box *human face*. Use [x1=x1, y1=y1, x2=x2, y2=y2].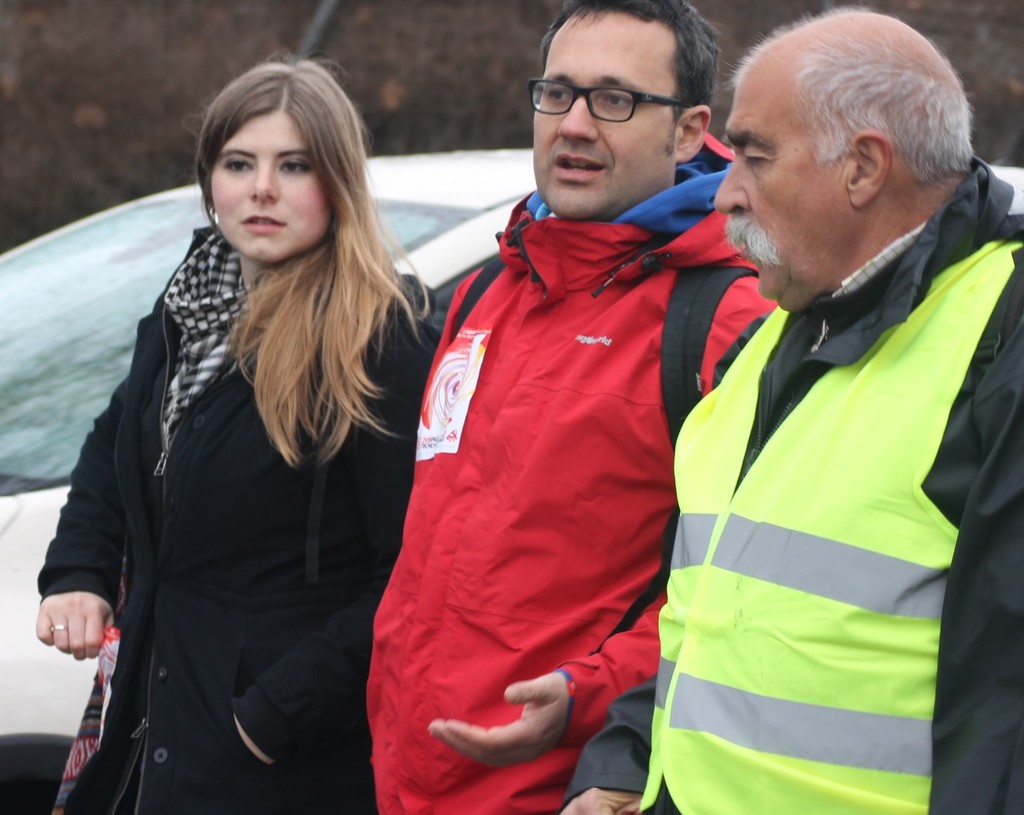
[x1=531, y1=10, x2=671, y2=218].
